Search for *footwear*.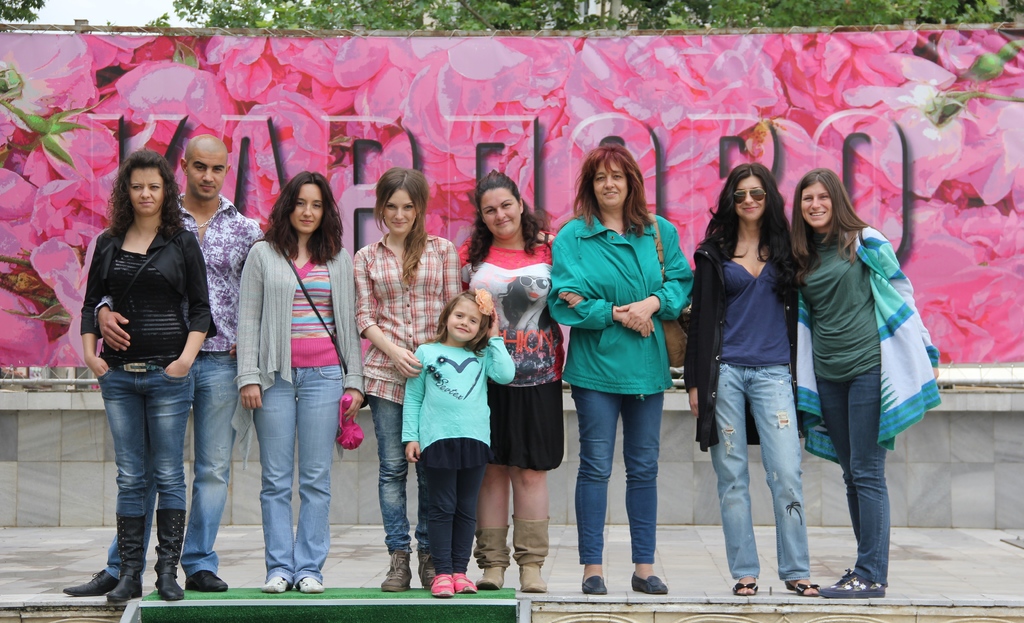
Found at bbox=(630, 574, 667, 595).
